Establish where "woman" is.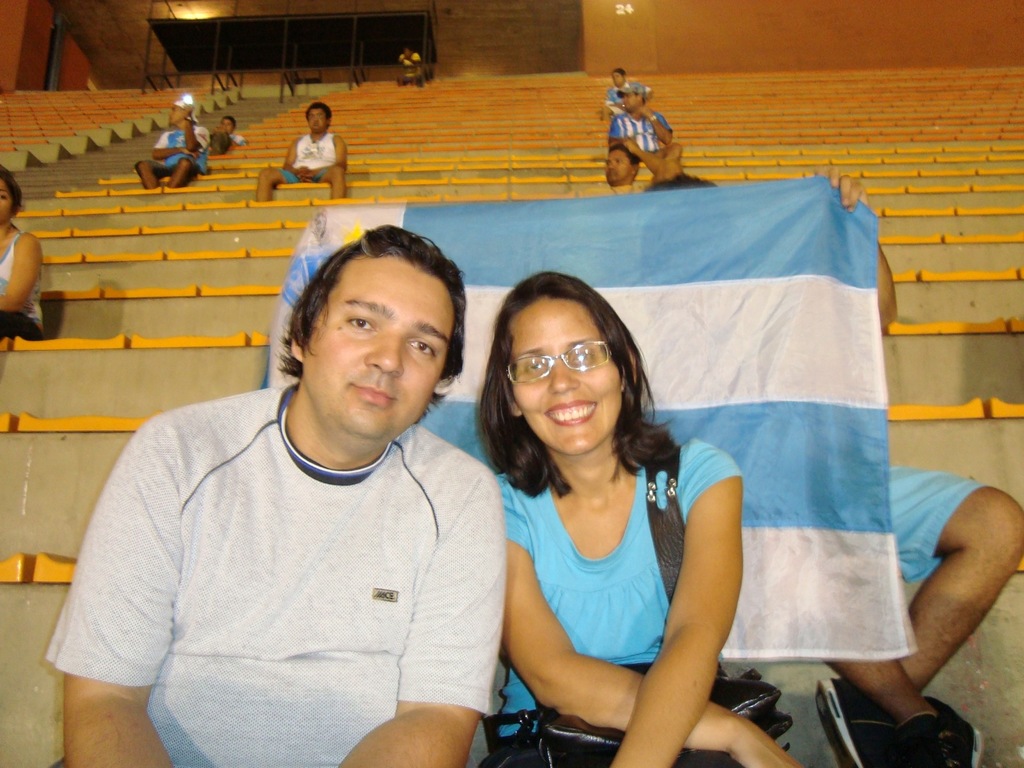
Established at 0 165 38 348.
